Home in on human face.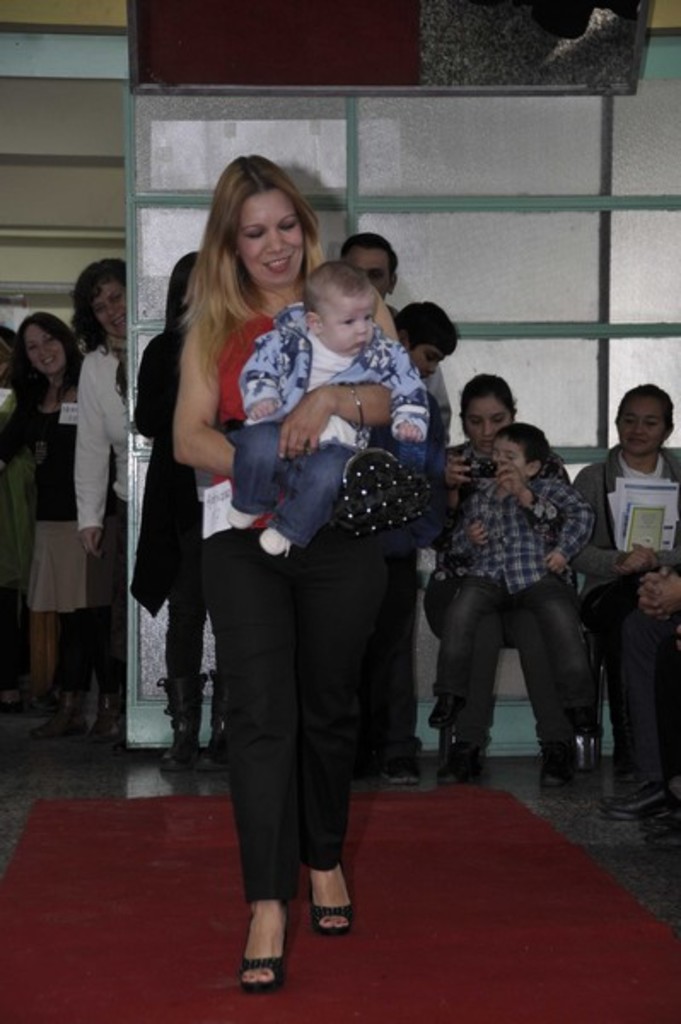
Homed in at [324,288,375,353].
